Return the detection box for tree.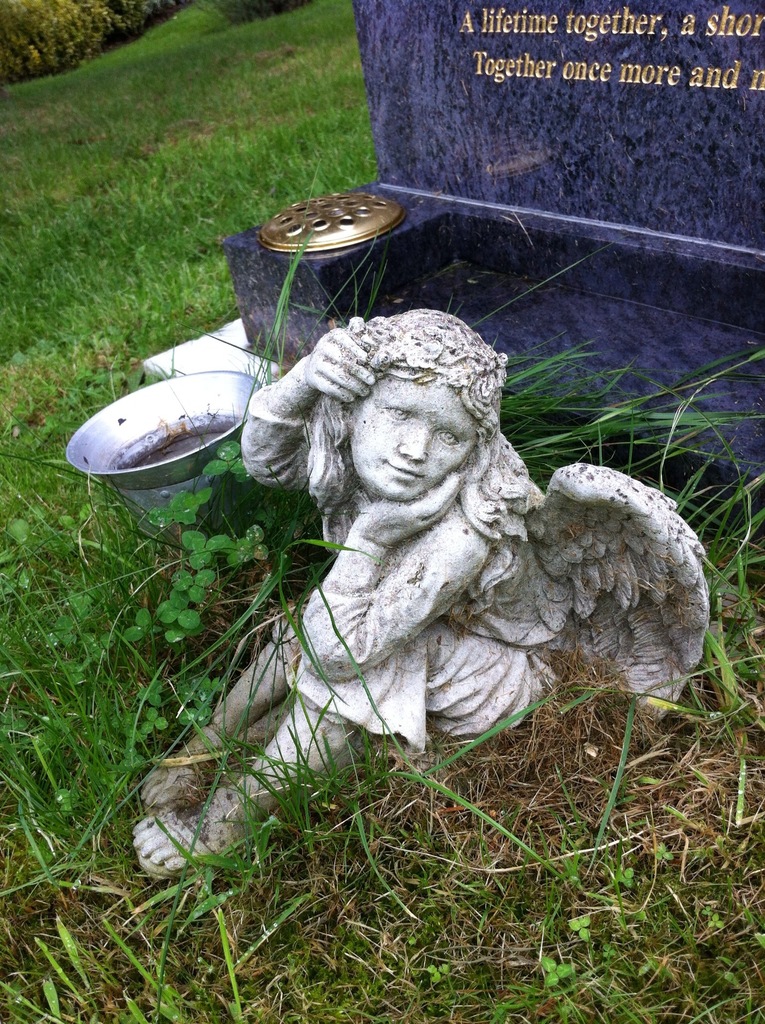
box=[98, 0, 166, 36].
